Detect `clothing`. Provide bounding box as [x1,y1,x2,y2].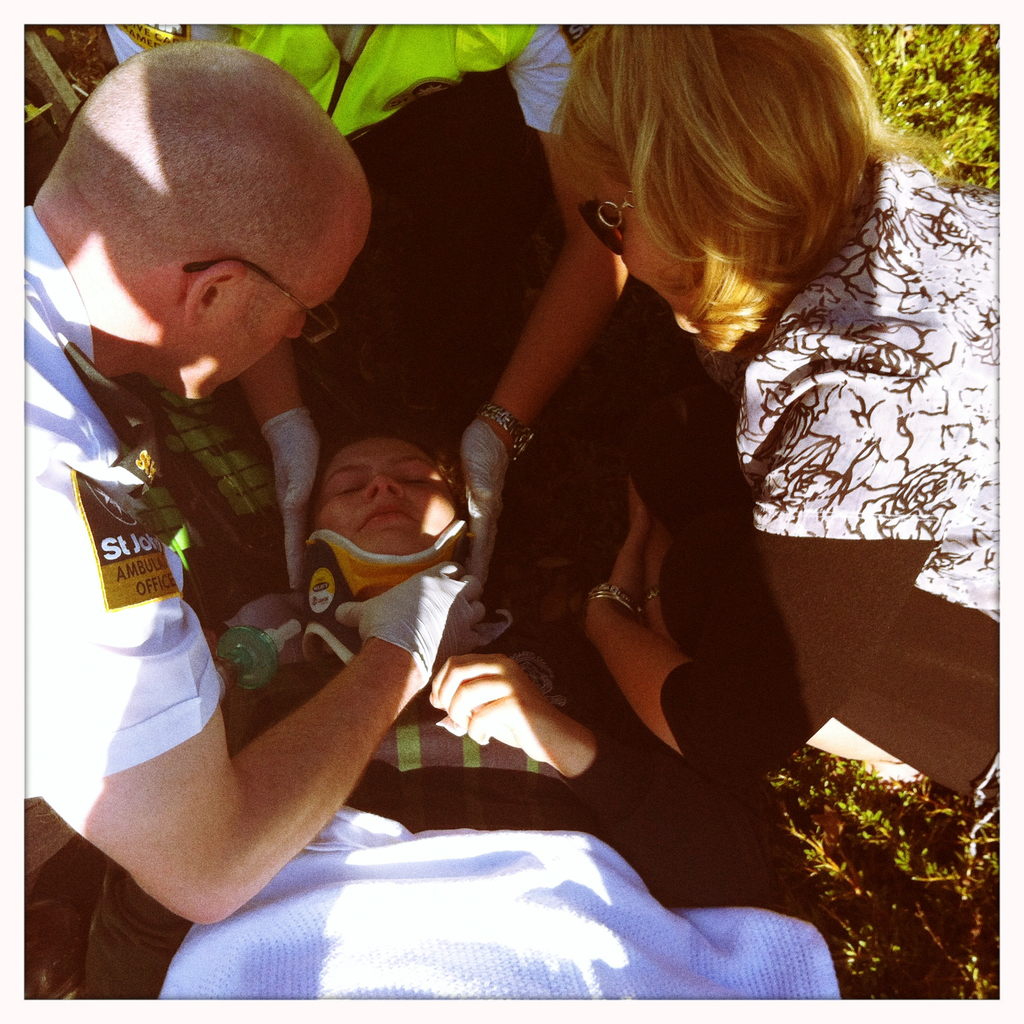
[736,154,1023,804].
